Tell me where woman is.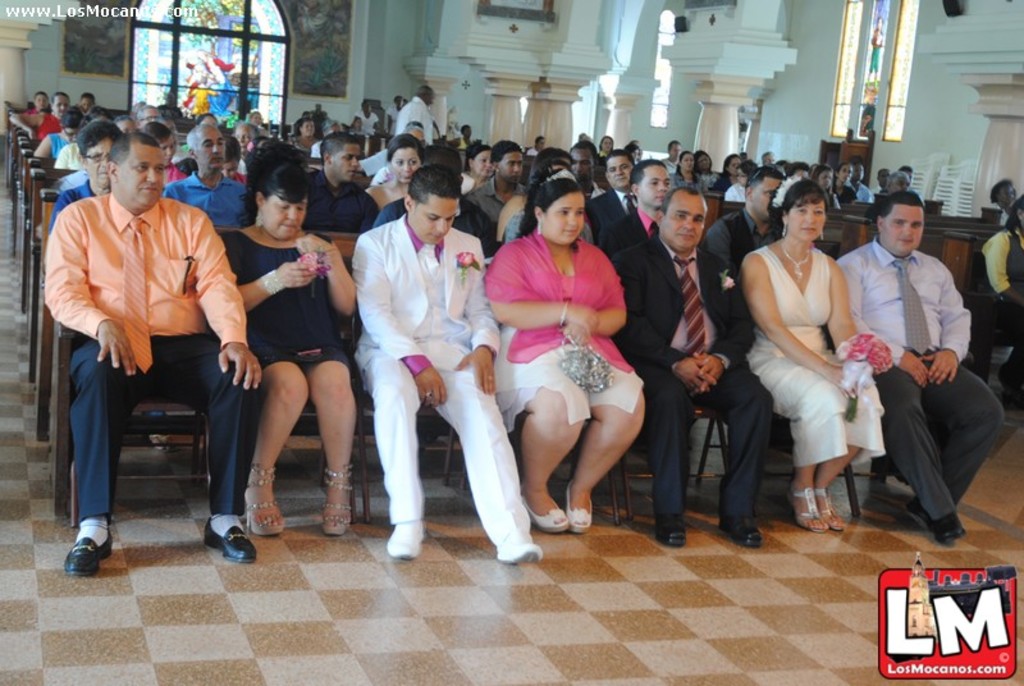
woman is at Rect(714, 151, 741, 191).
